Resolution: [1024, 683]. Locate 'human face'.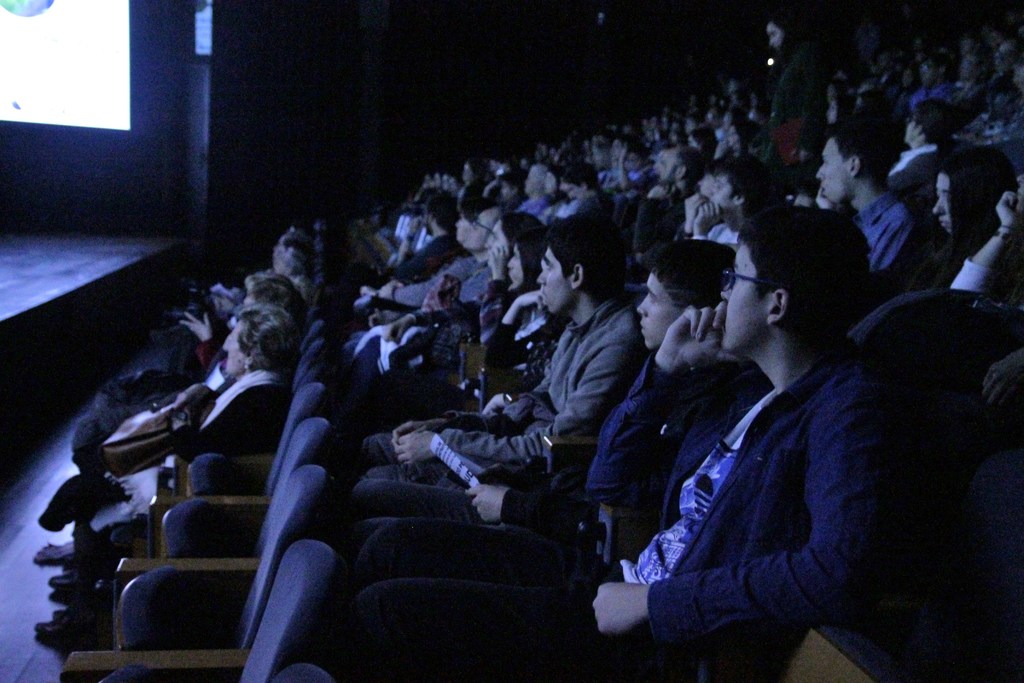
crop(487, 218, 507, 266).
